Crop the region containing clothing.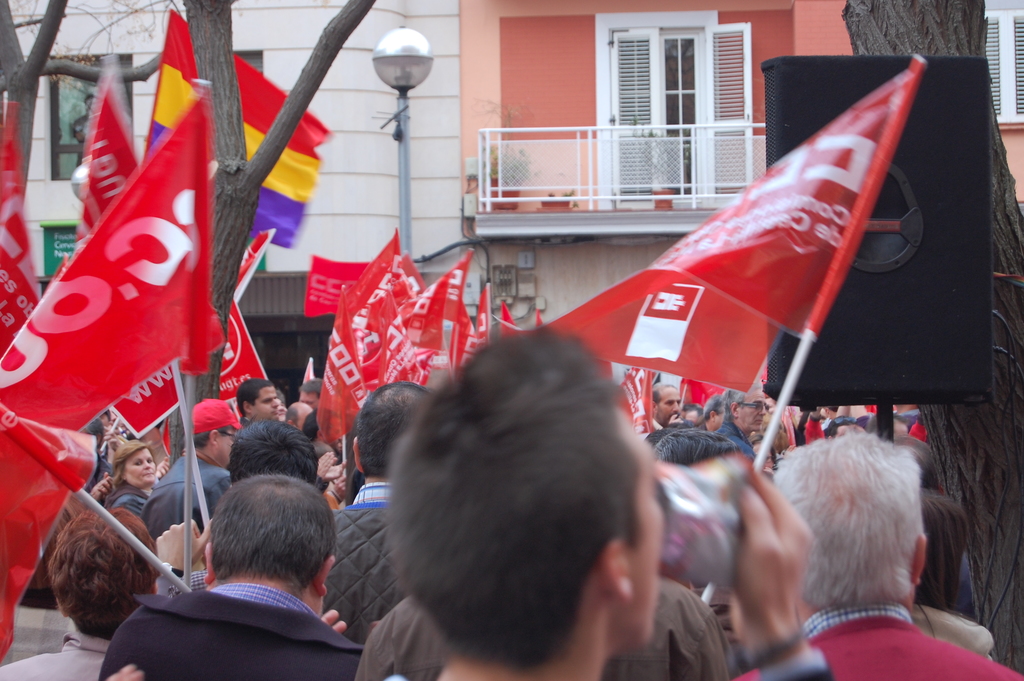
Crop region: pyautogui.locateOnScreen(353, 577, 728, 680).
